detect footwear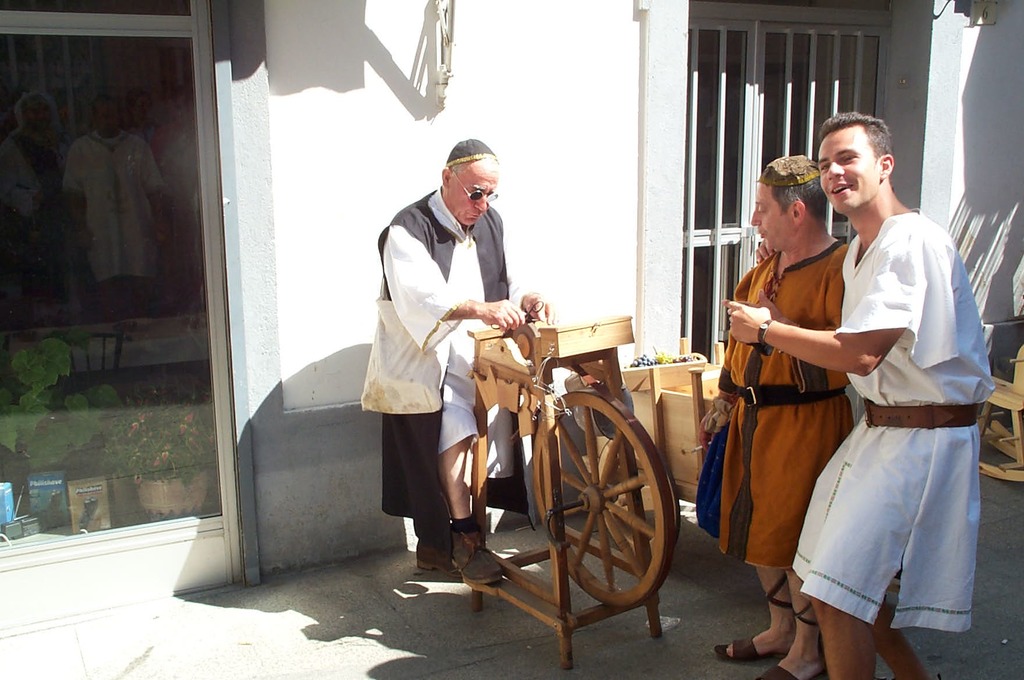
<region>764, 658, 815, 679</region>
